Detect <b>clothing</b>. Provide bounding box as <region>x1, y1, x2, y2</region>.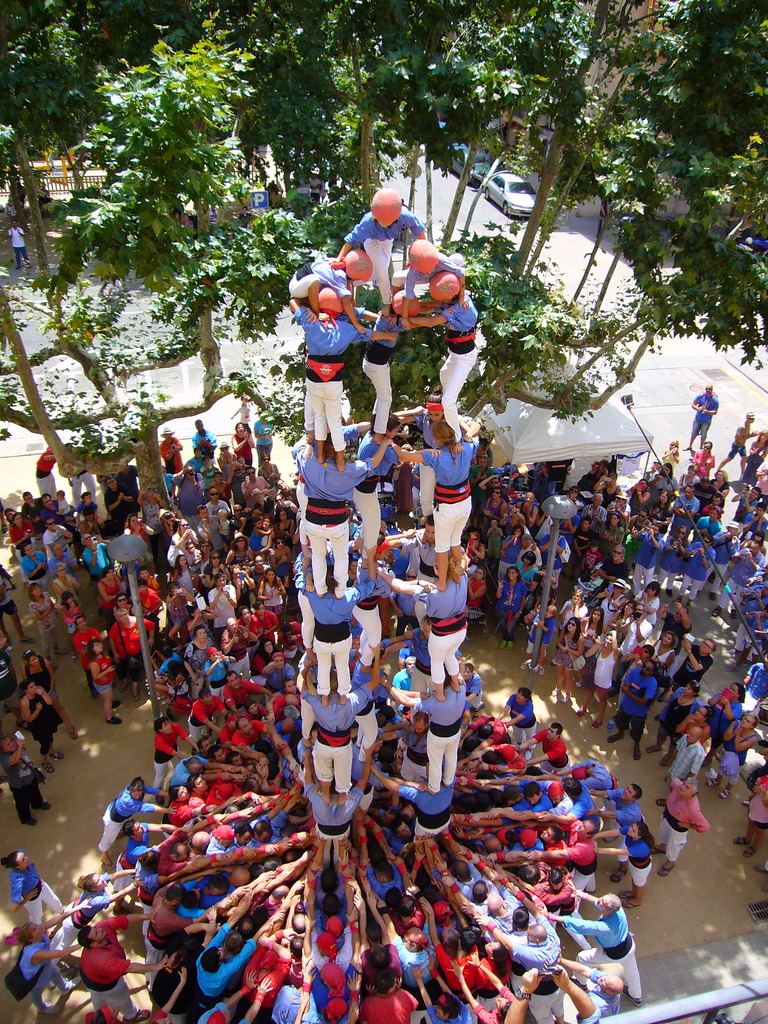
<region>303, 346, 323, 430</region>.
